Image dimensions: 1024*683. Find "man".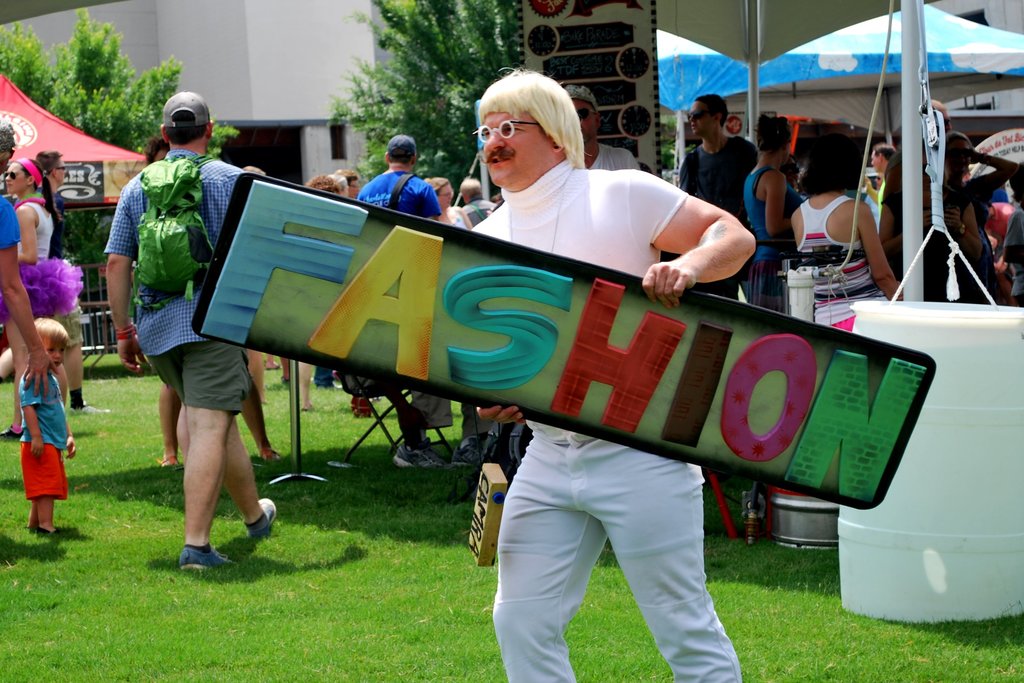
x1=0, y1=152, x2=111, y2=412.
